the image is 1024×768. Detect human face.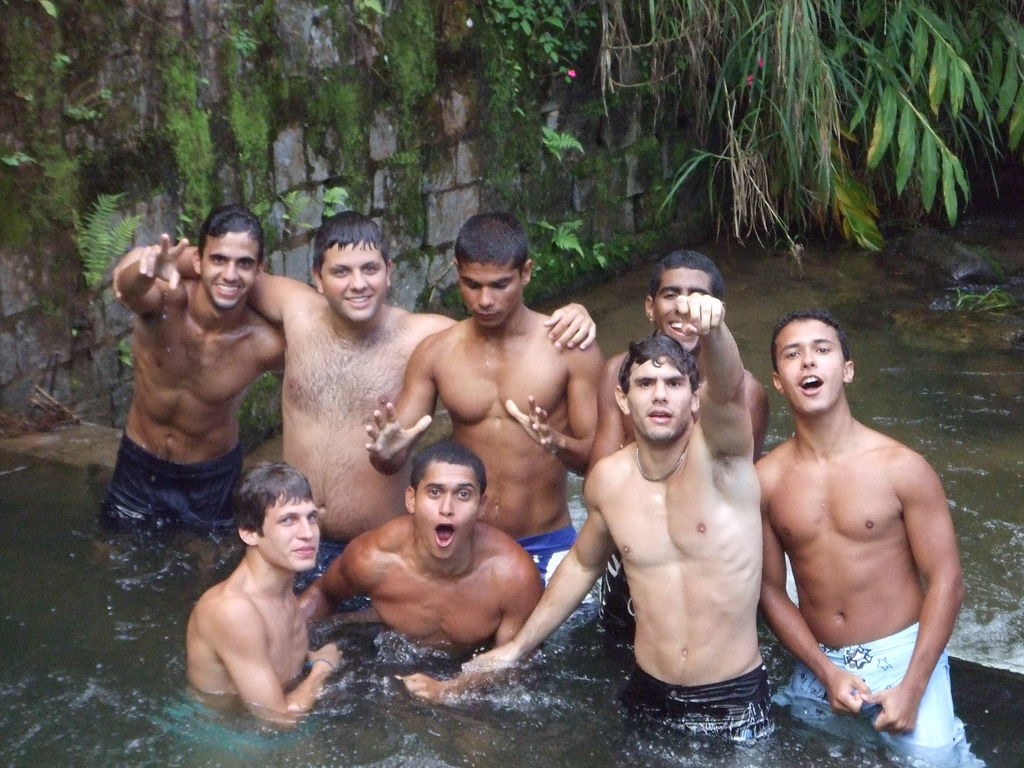
Detection: bbox=(775, 321, 845, 415).
